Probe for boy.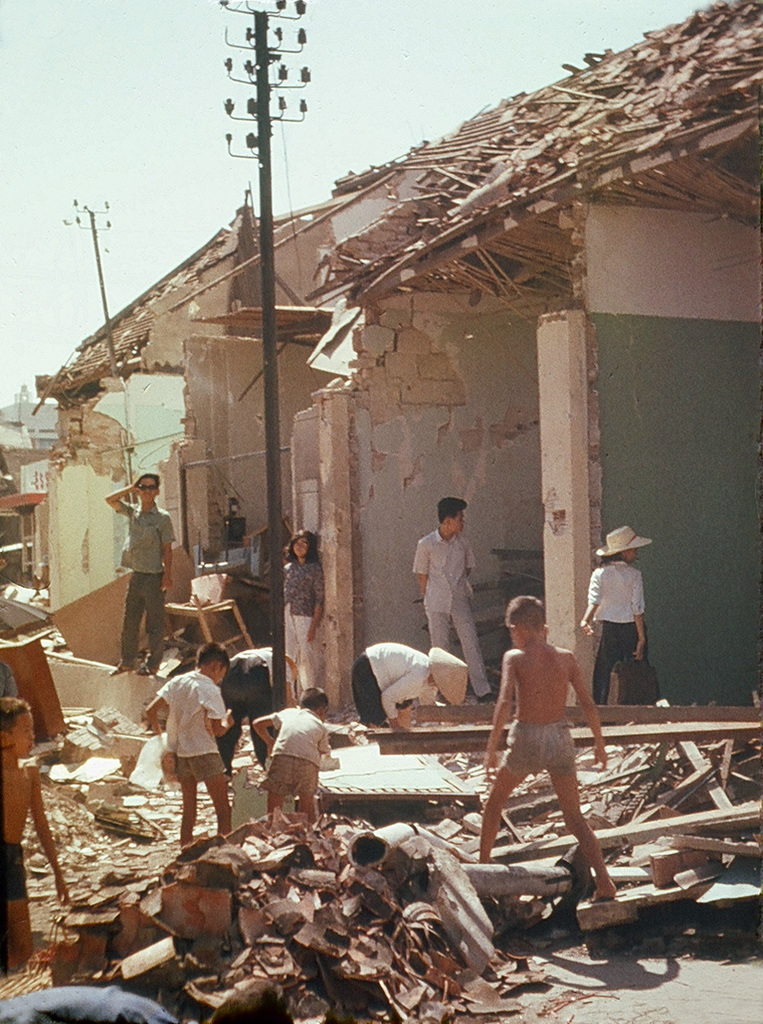
Probe result: l=253, t=684, r=342, b=815.
